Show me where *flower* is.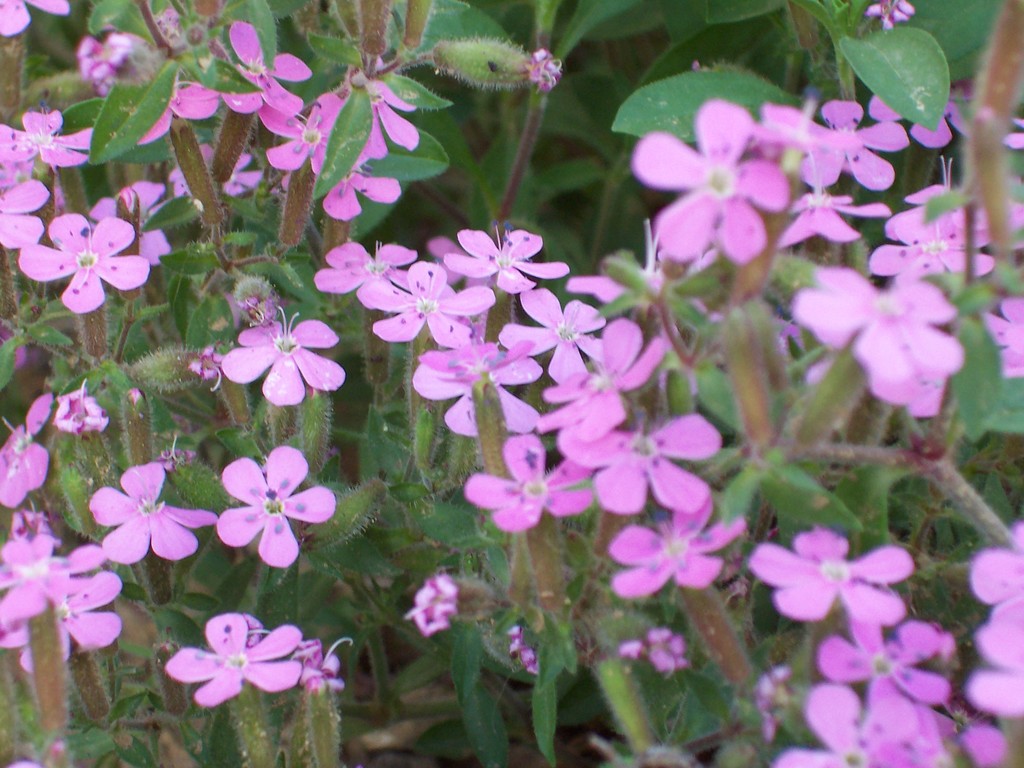
*flower* is at bbox=[530, 45, 564, 88].
